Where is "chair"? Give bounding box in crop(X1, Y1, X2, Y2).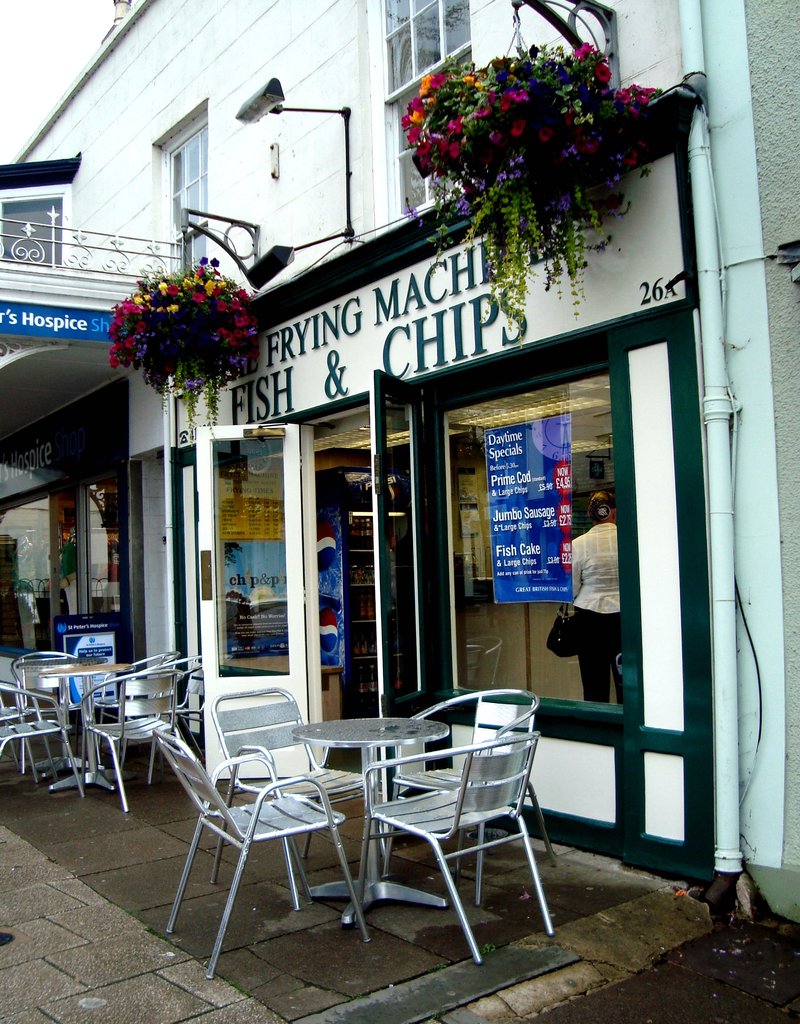
crop(11, 642, 112, 772).
